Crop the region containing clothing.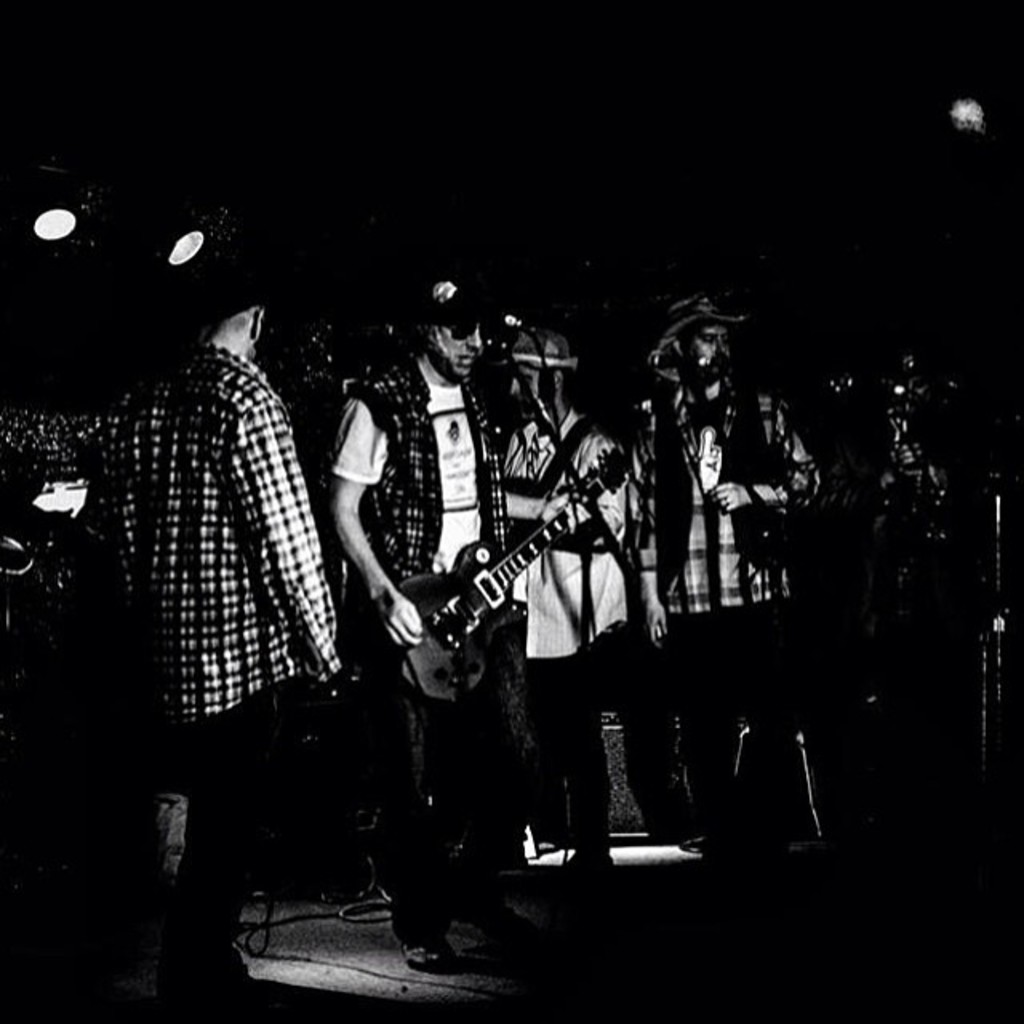
Crop region: {"left": 632, "top": 382, "right": 826, "bottom": 859}.
